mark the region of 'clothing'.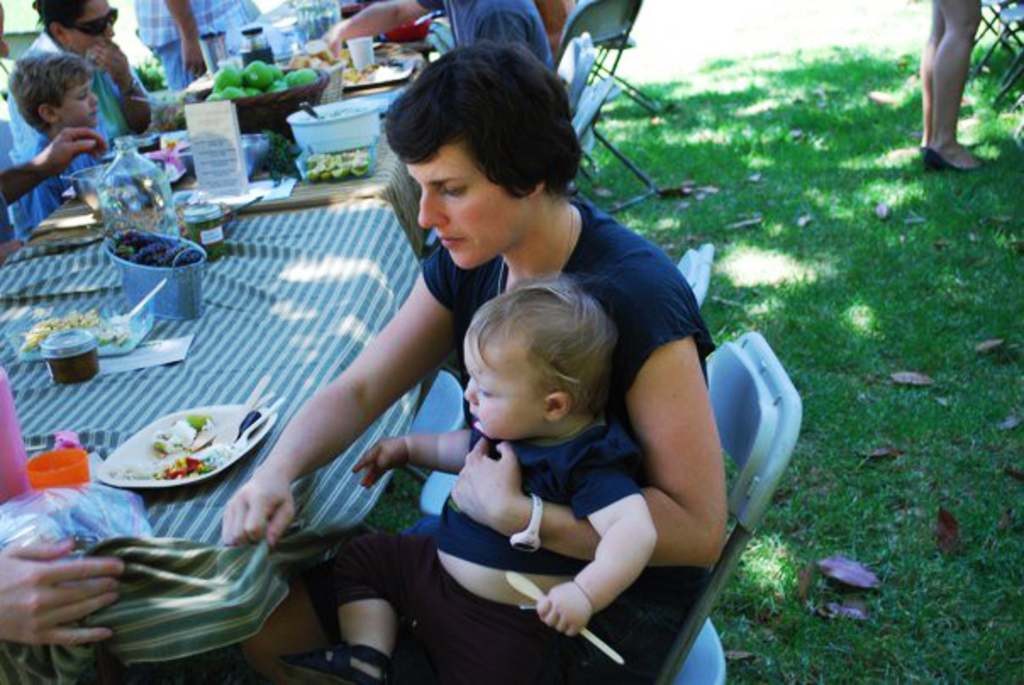
Region: bbox(424, 202, 710, 683).
